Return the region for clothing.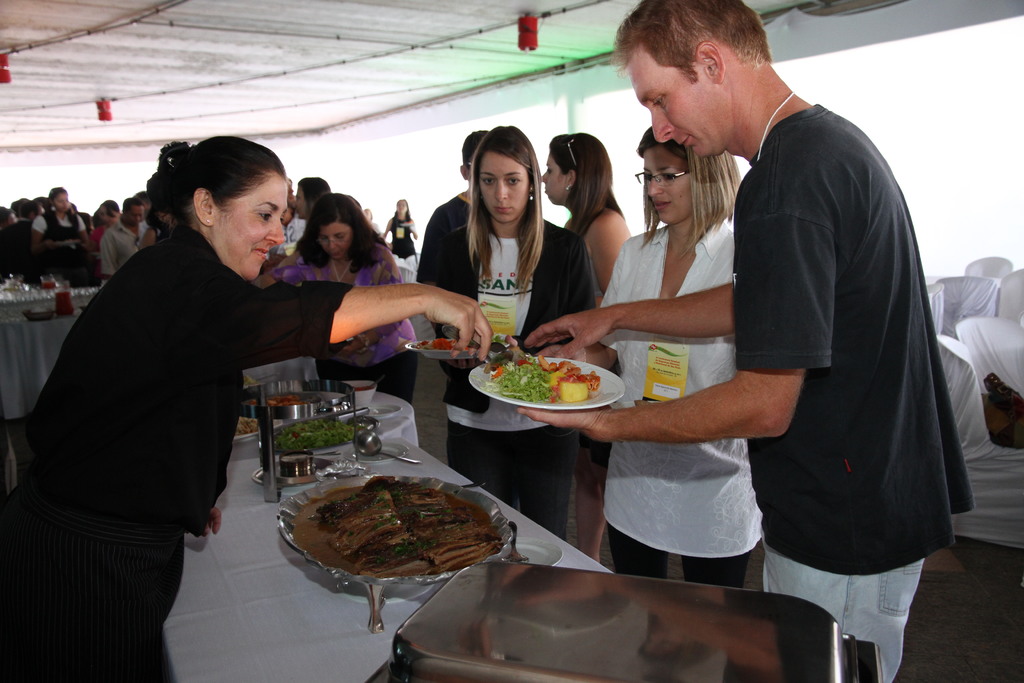
431/218/601/543.
